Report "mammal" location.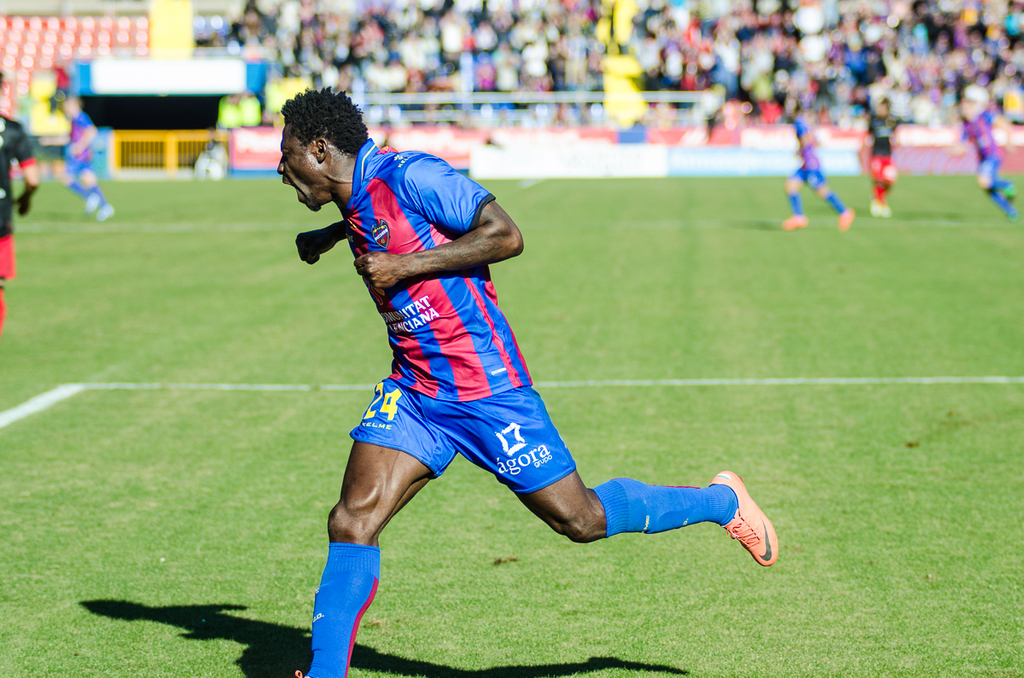
Report: box(869, 99, 899, 212).
